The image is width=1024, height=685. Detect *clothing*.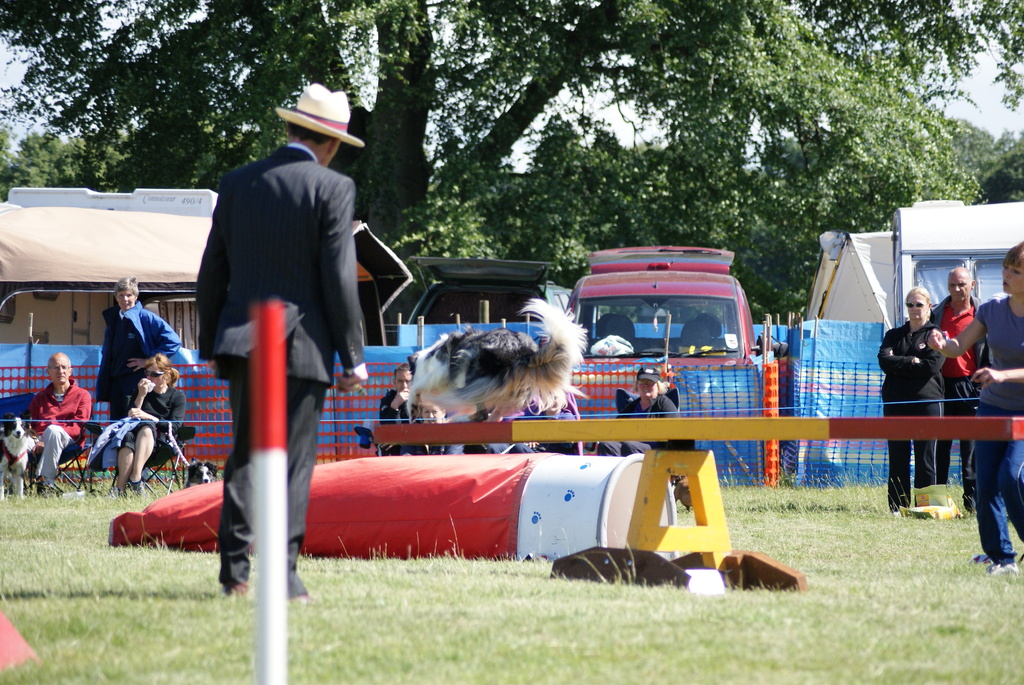
Detection: (left=973, top=400, right=1023, bottom=560).
